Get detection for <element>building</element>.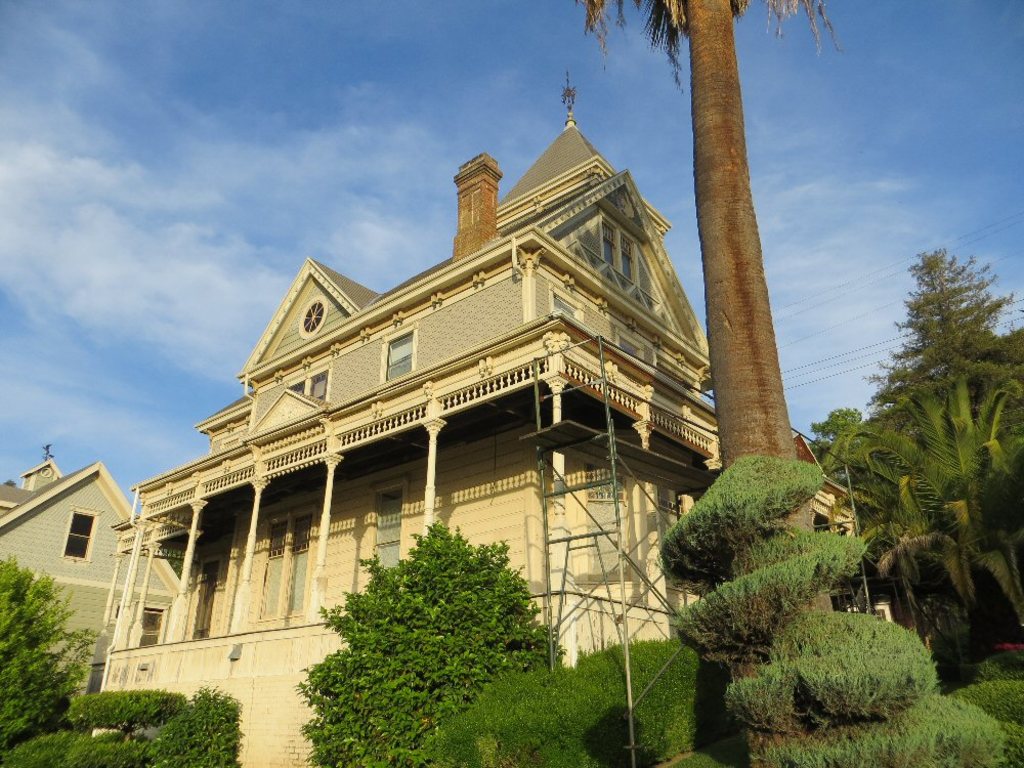
Detection: locate(88, 66, 859, 767).
